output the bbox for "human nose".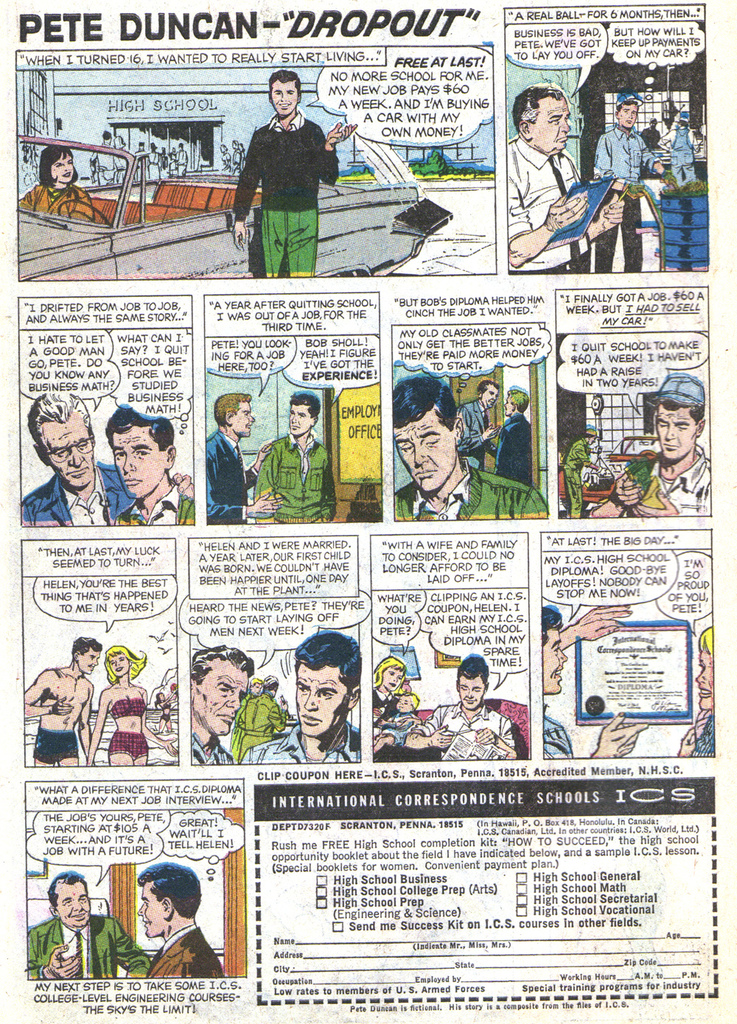
(71,899,83,911).
